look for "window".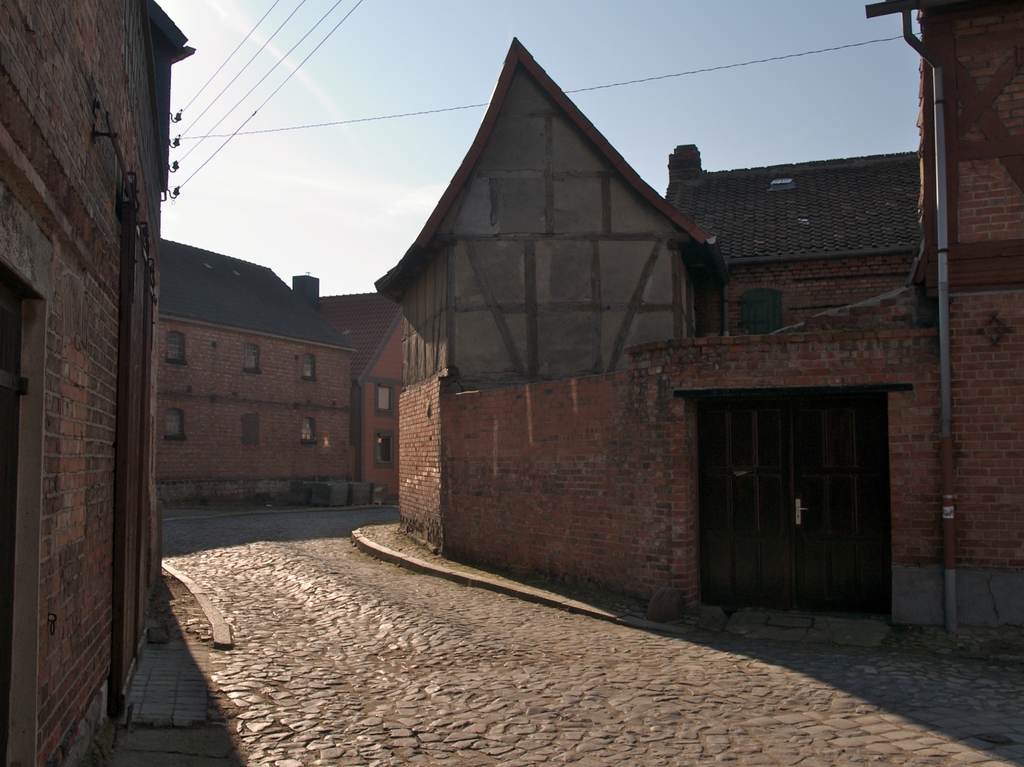
Found: Rect(303, 351, 321, 383).
